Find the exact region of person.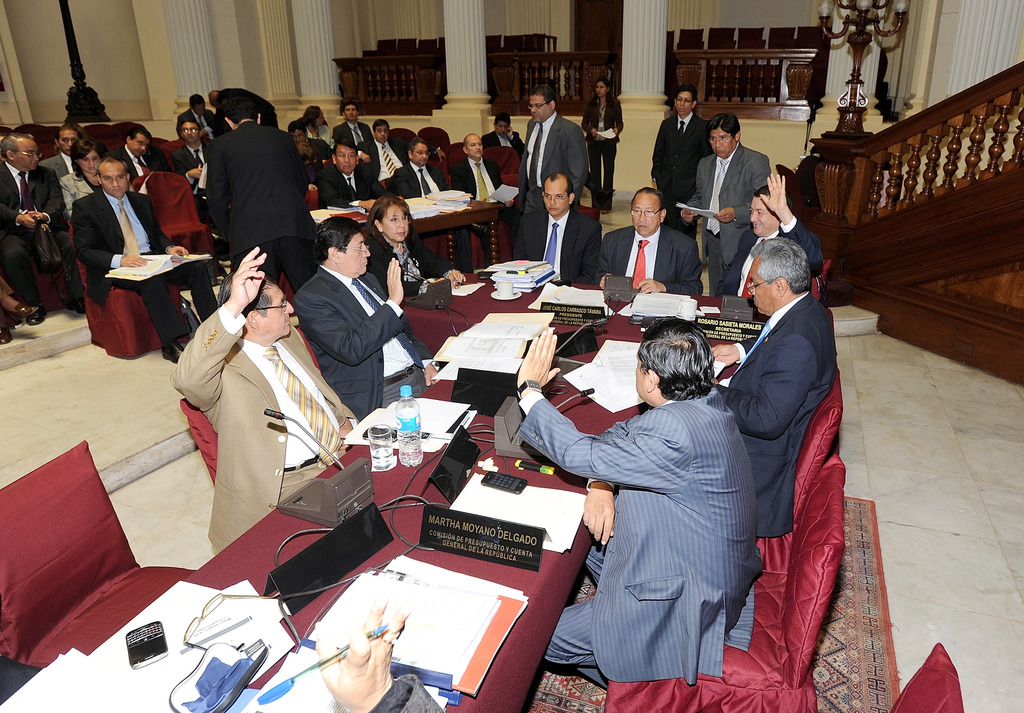
Exact region: (x1=716, y1=176, x2=824, y2=300).
